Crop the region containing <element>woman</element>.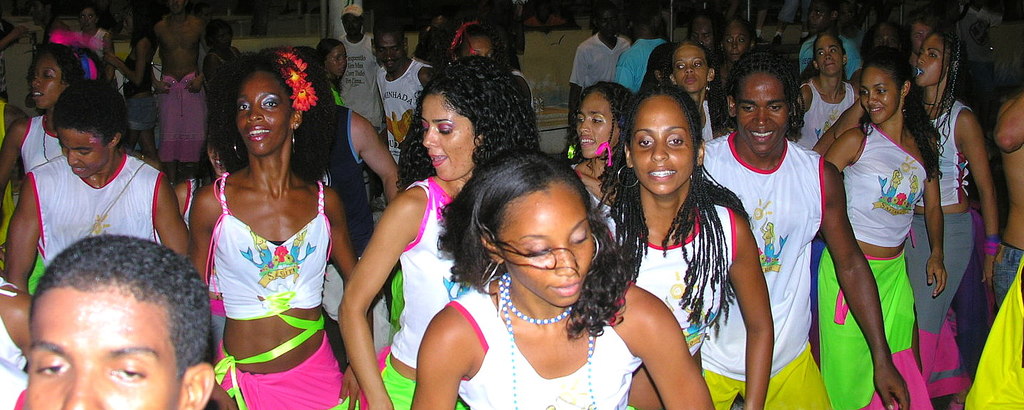
Crop region: 565 76 639 217.
